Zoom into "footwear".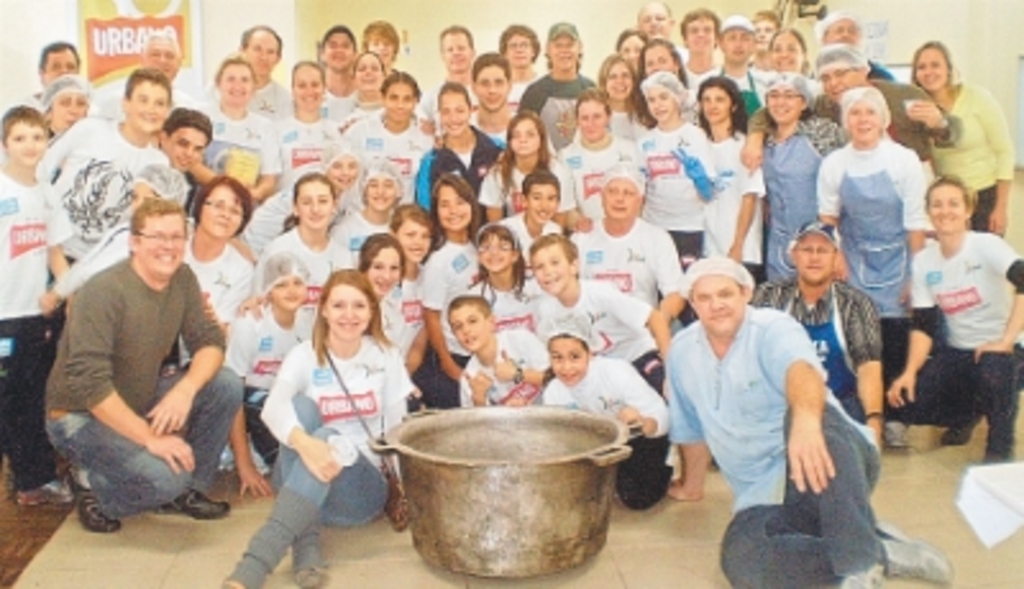
Zoom target: (292,561,333,586).
